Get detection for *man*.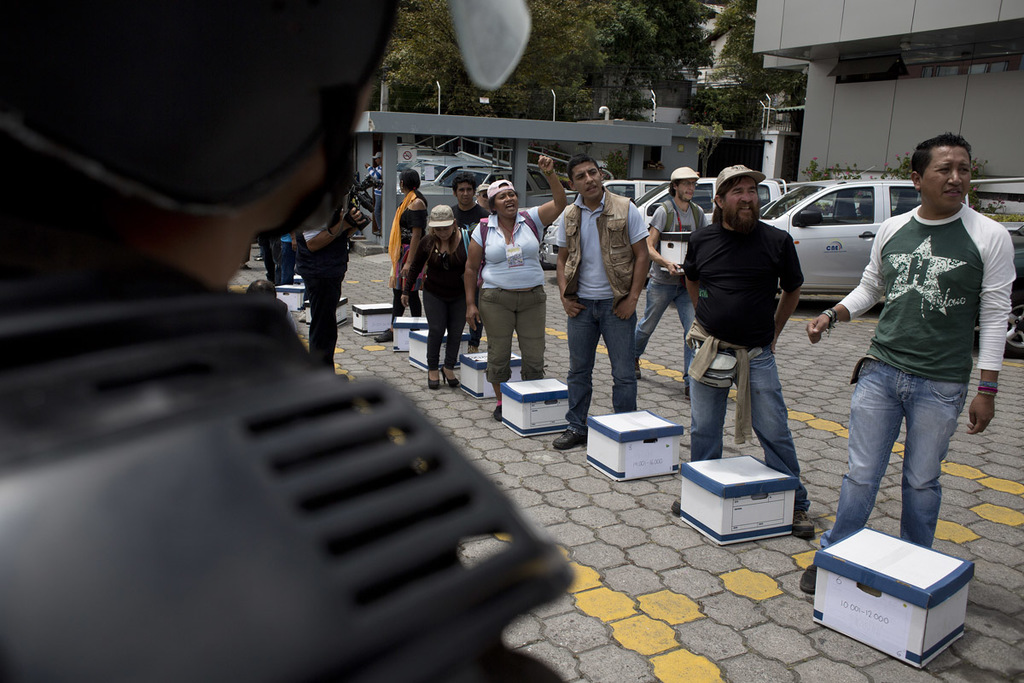
Detection: region(816, 131, 1006, 604).
